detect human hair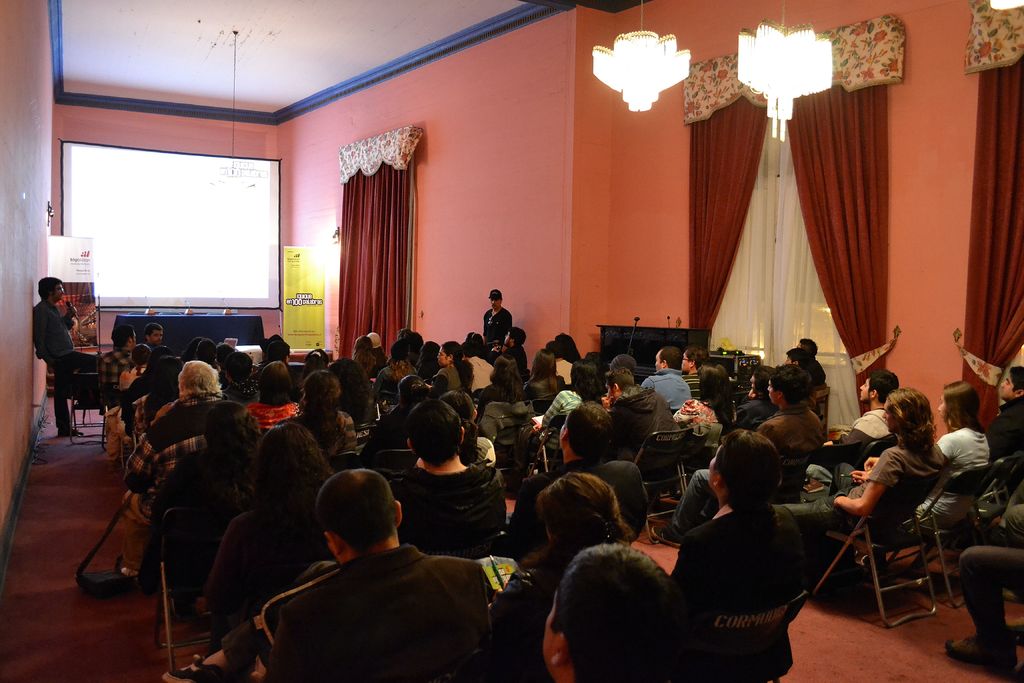
pyautogui.locateOnScreen(194, 339, 214, 366)
